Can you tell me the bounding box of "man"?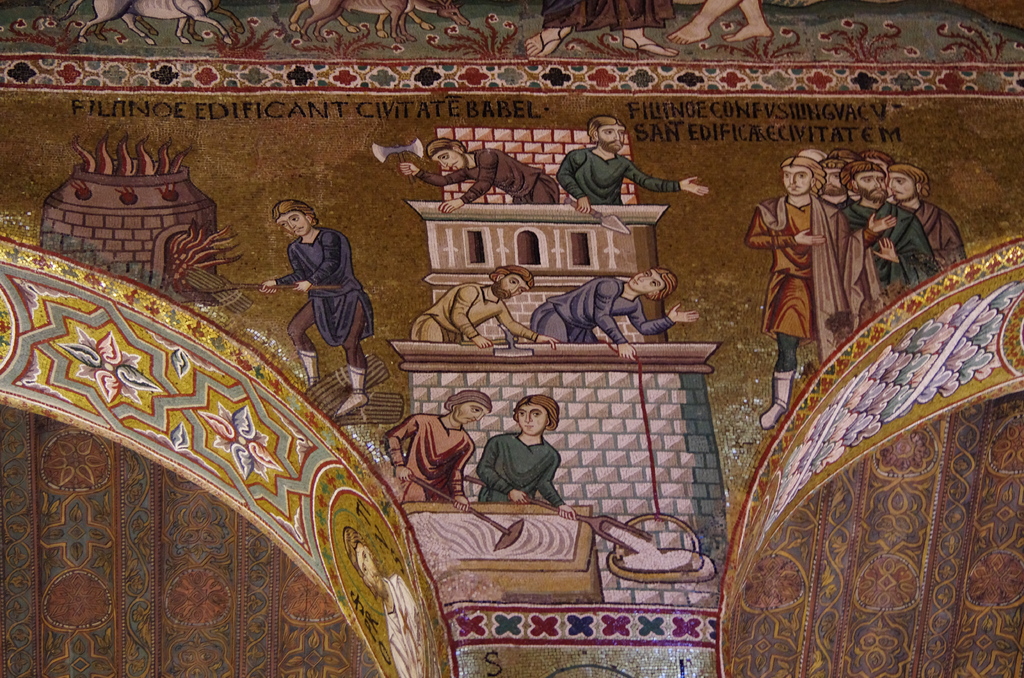
bbox=(402, 136, 562, 213).
